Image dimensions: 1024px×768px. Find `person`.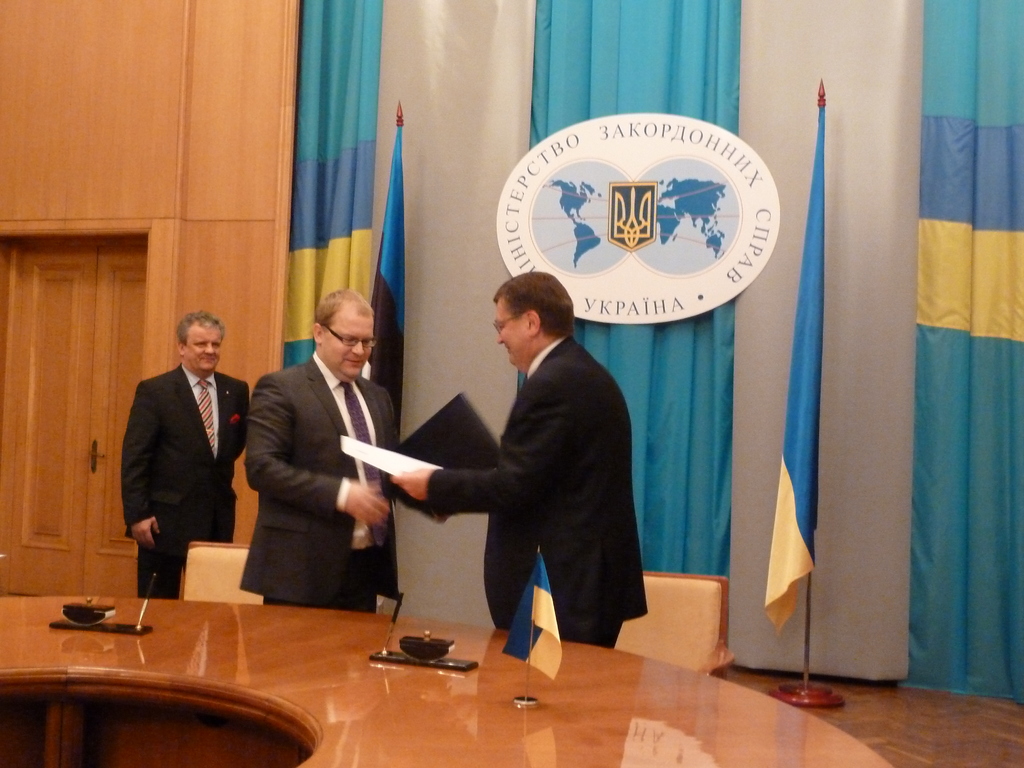
116, 312, 253, 597.
